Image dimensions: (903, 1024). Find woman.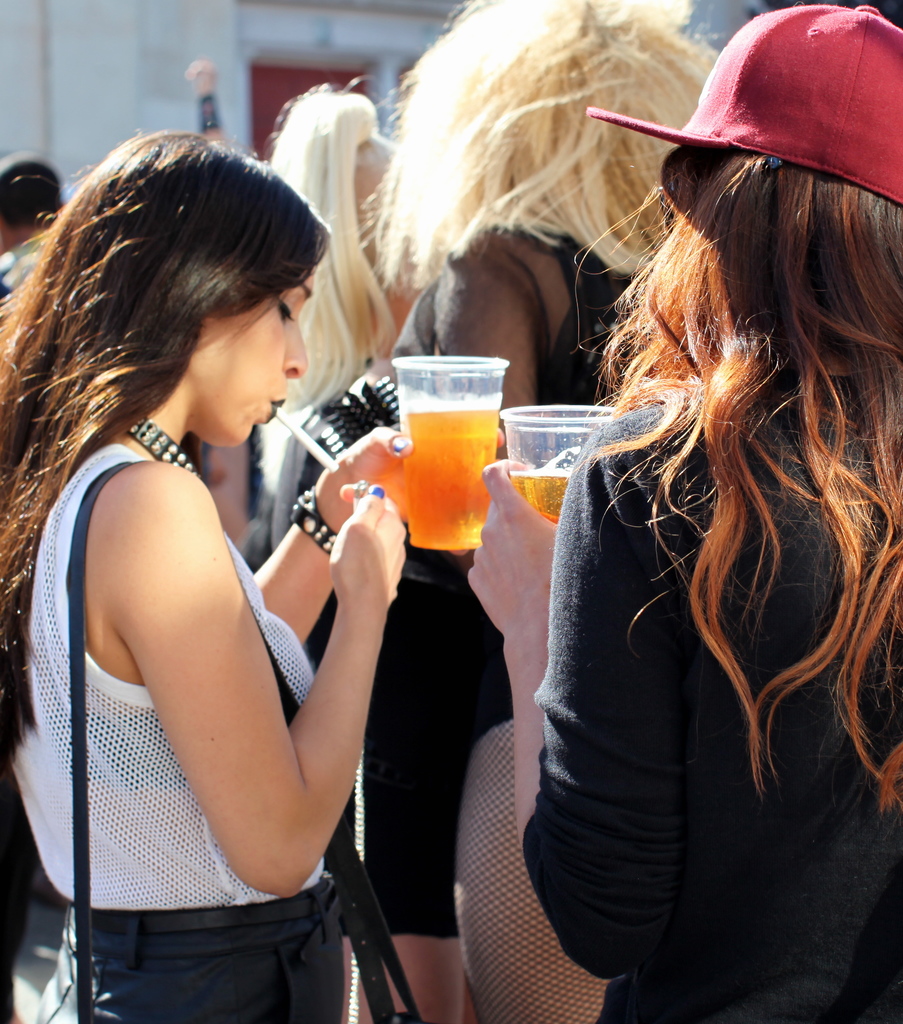
<bbox>284, 0, 726, 1023</bbox>.
